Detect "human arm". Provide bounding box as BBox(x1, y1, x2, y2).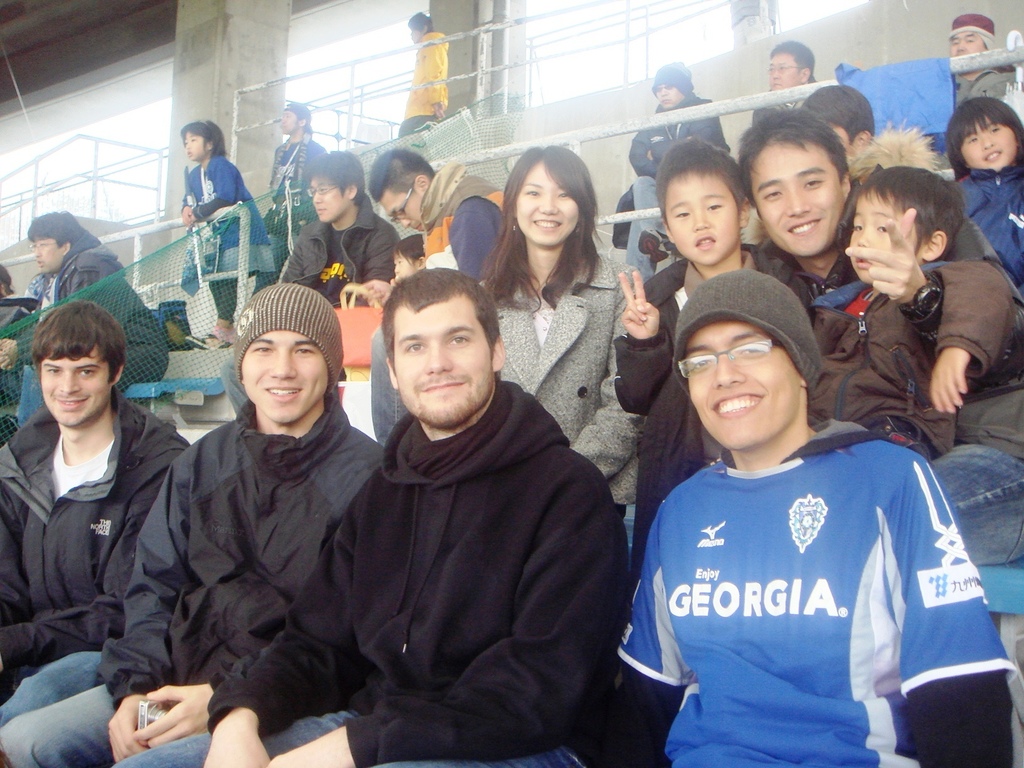
BBox(280, 225, 305, 279).
